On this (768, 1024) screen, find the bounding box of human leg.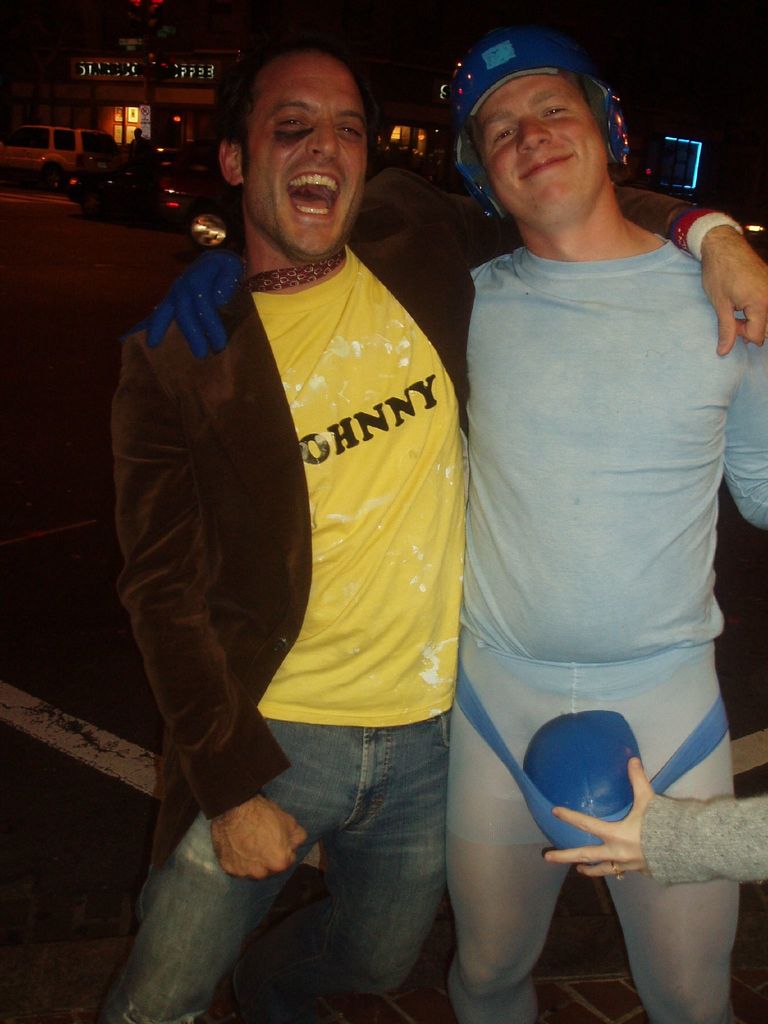
Bounding box: x1=607, y1=662, x2=730, y2=1021.
